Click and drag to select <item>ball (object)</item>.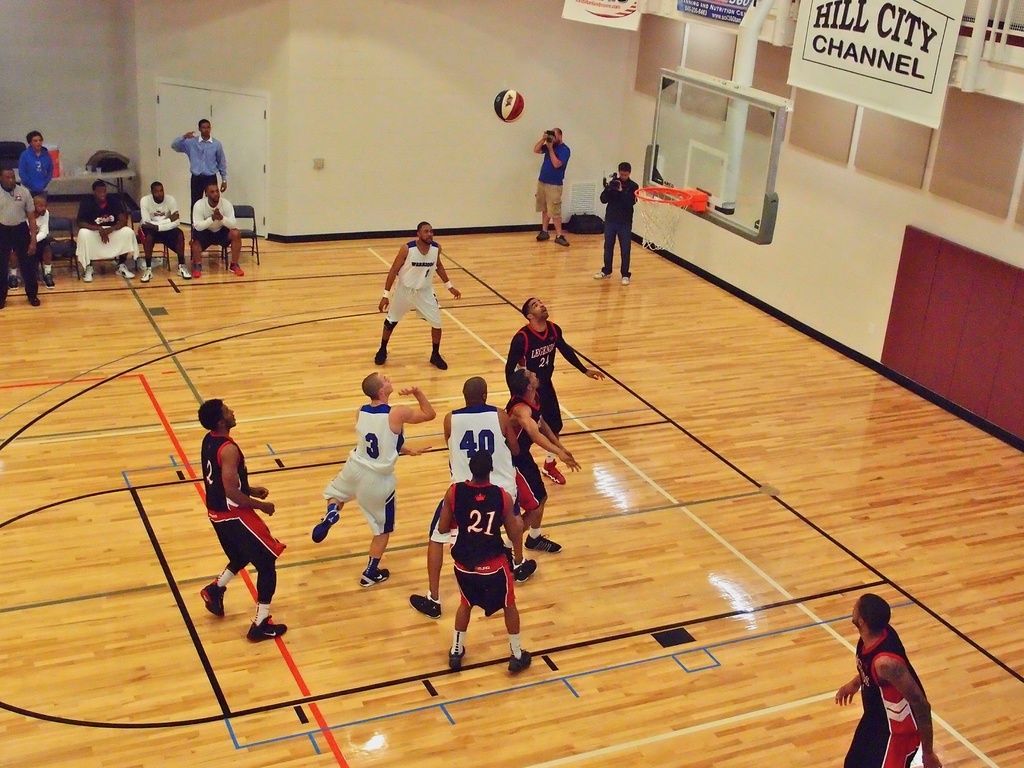
Selection: (496,90,523,122).
